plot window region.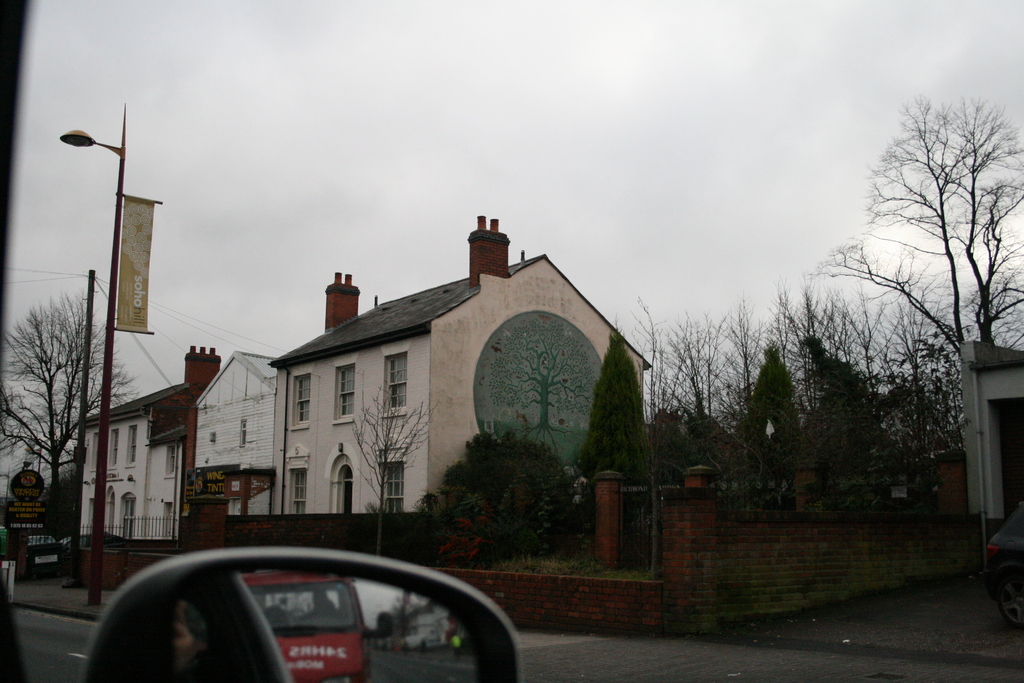
Plotted at [left=294, top=374, right=314, bottom=426].
